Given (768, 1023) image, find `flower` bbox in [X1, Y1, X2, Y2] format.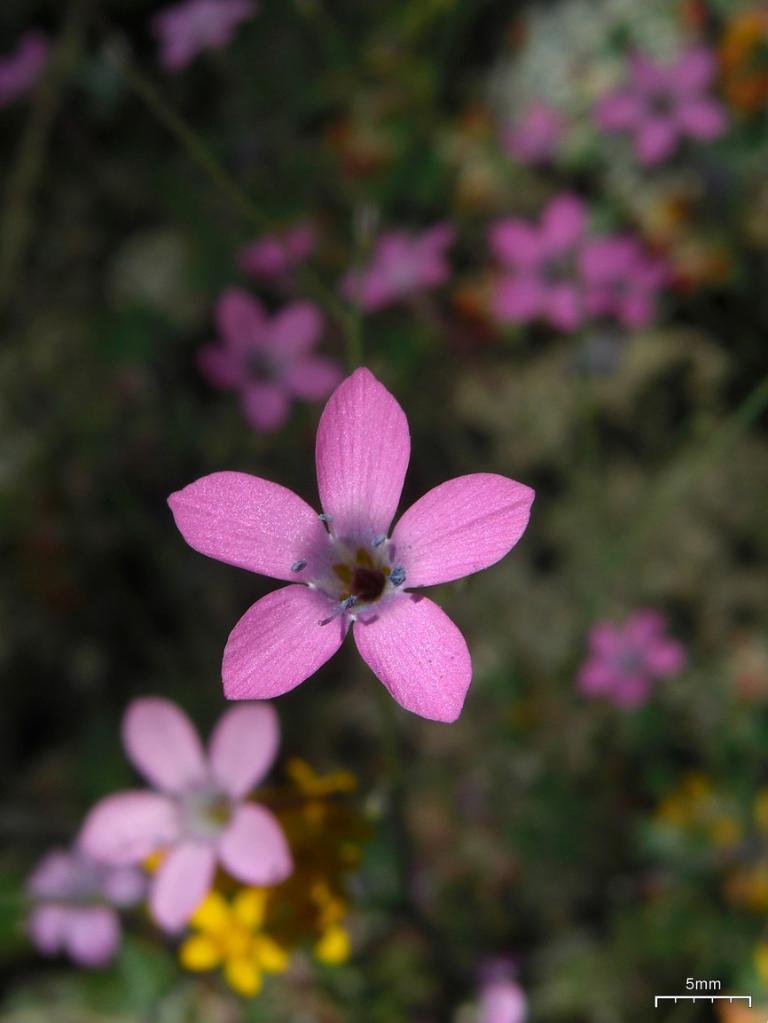
[35, 829, 140, 963].
